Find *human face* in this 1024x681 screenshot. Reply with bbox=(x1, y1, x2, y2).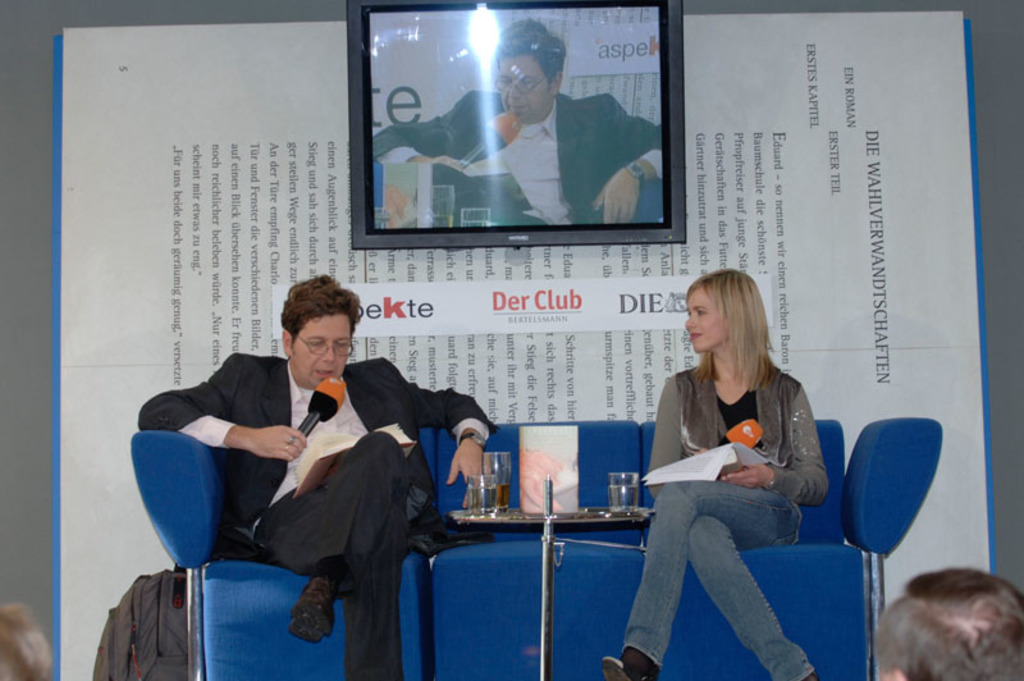
bbox=(288, 317, 347, 393).
